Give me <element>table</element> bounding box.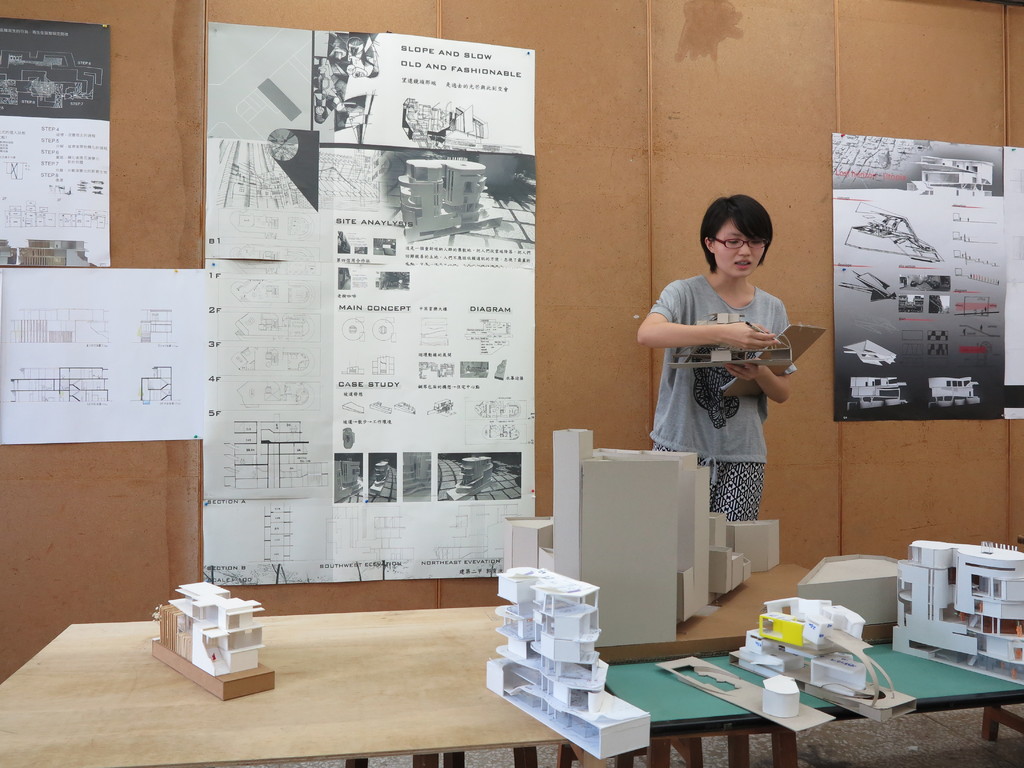
(0,601,650,767).
